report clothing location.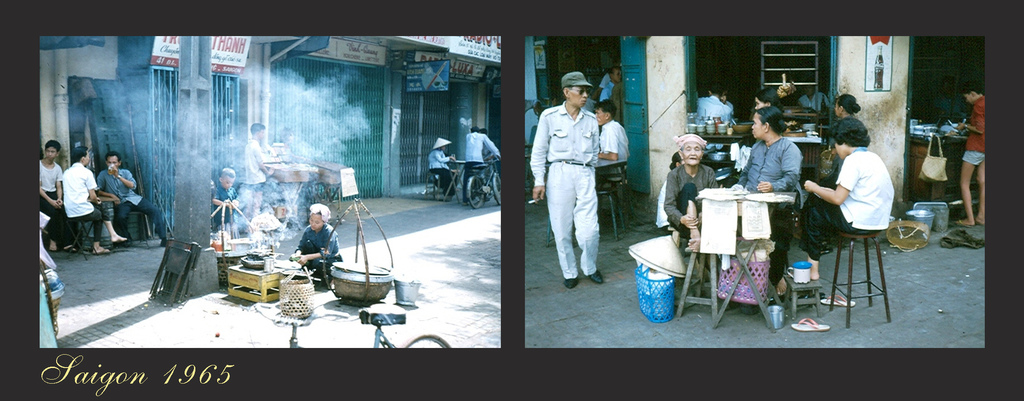
Report: l=99, t=167, r=164, b=252.
